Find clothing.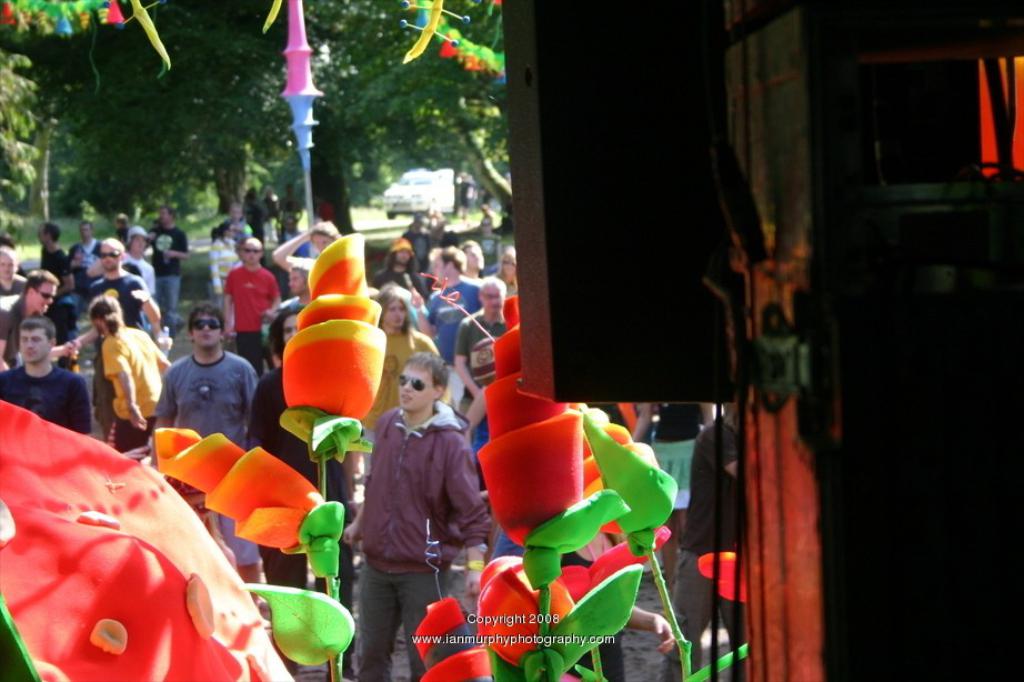
(left=0, top=274, right=36, bottom=362).
